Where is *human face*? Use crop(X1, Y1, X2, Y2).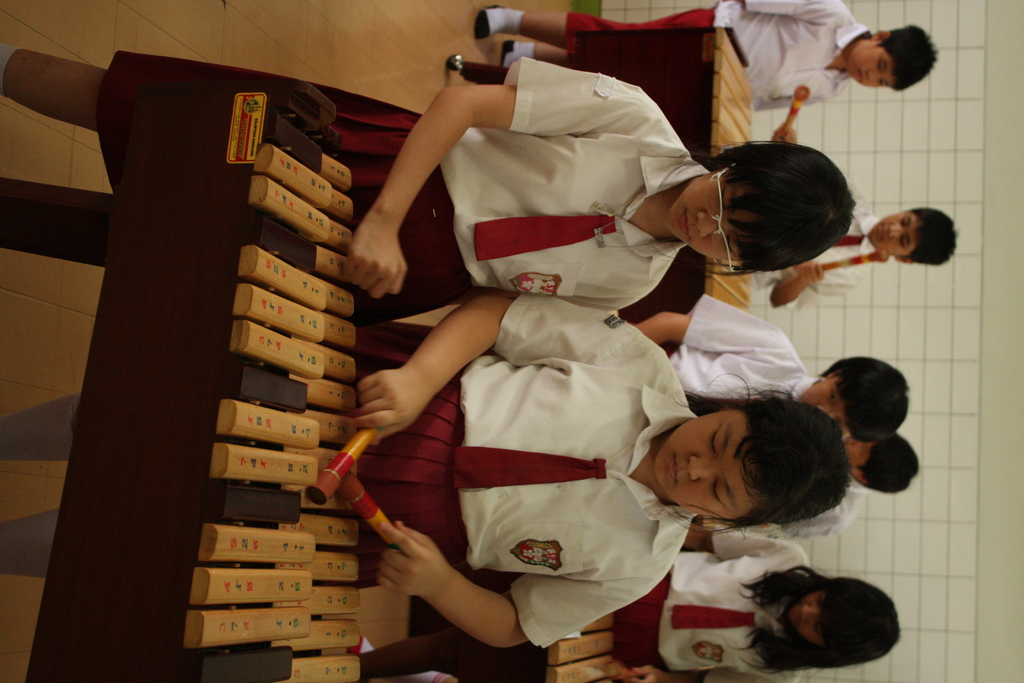
crop(804, 371, 850, 429).
